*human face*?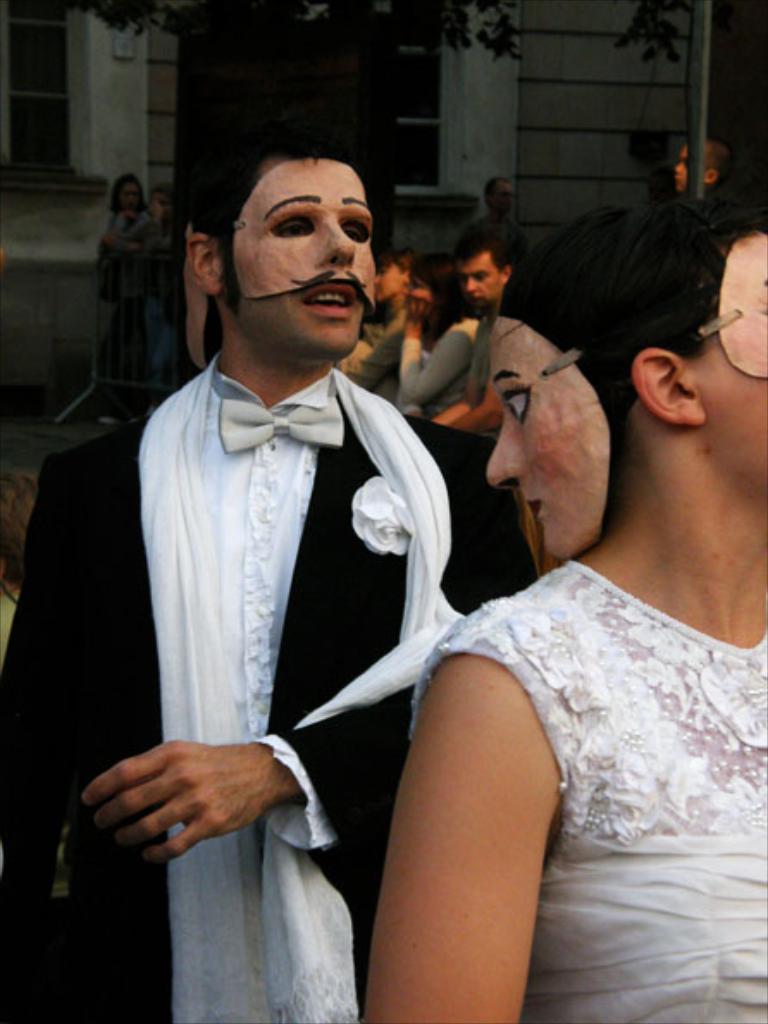
[x1=405, y1=275, x2=434, y2=308]
